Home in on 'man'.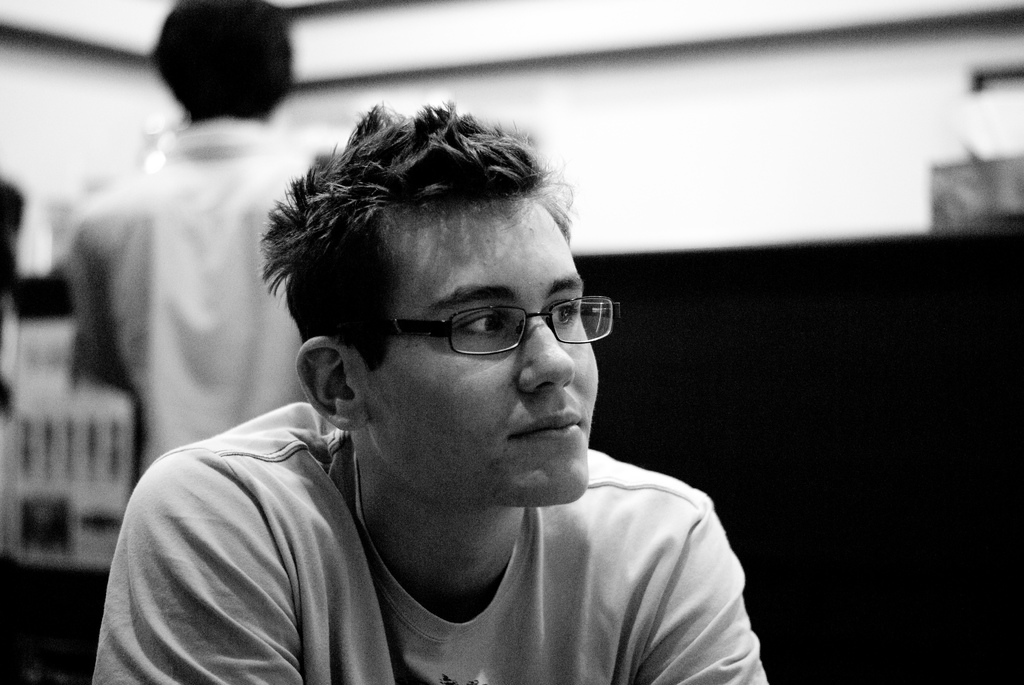
Homed in at (x1=79, y1=93, x2=789, y2=654).
